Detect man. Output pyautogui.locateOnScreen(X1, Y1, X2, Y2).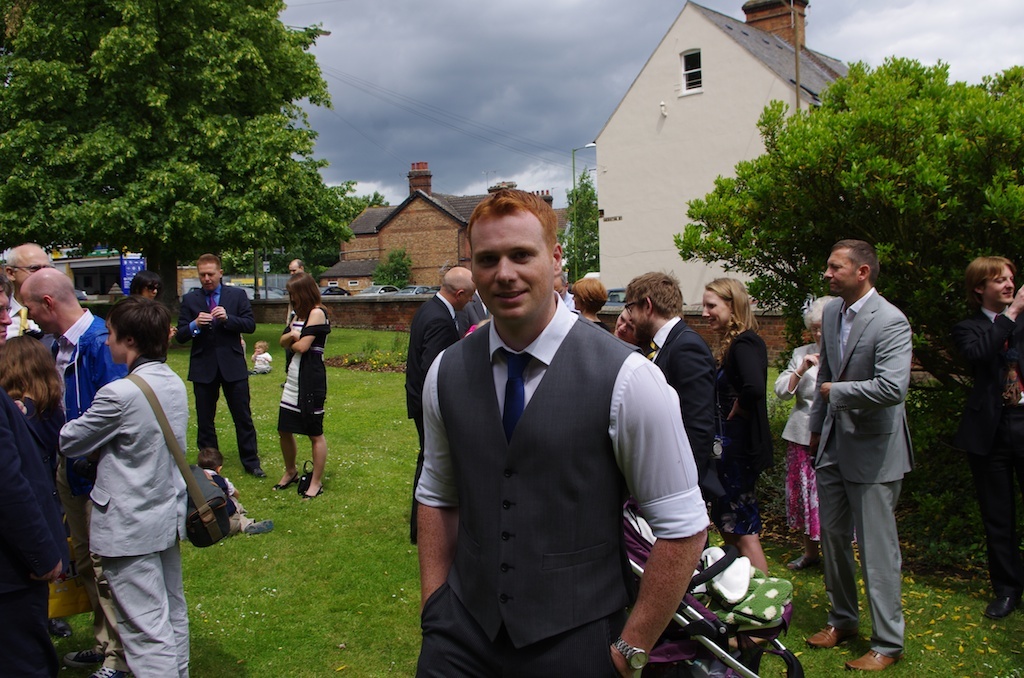
pyautogui.locateOnScreen(0, 273, 19, 339).
